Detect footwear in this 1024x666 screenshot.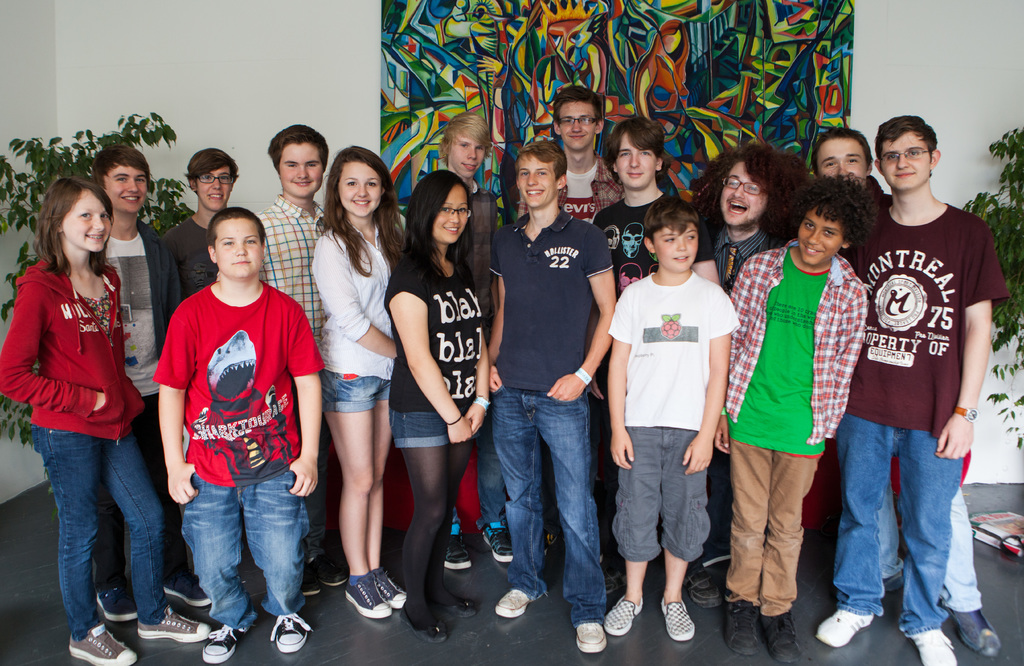
Detection: (342, 582, 385, 621).
